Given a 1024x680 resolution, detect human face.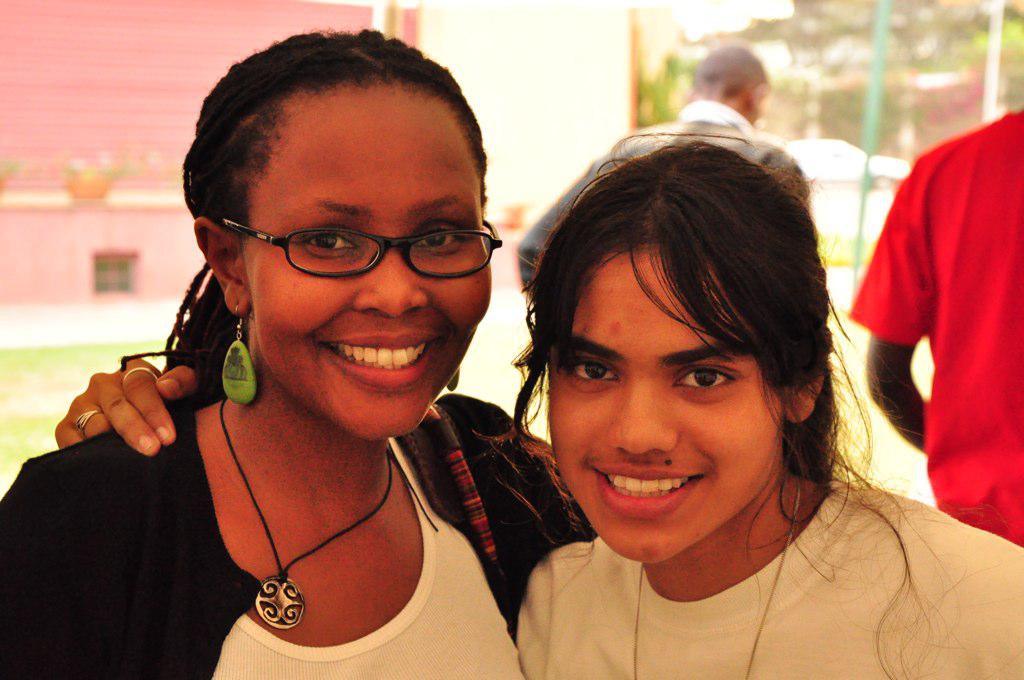
x1=243, y1=75, x2=488, y2=445.
